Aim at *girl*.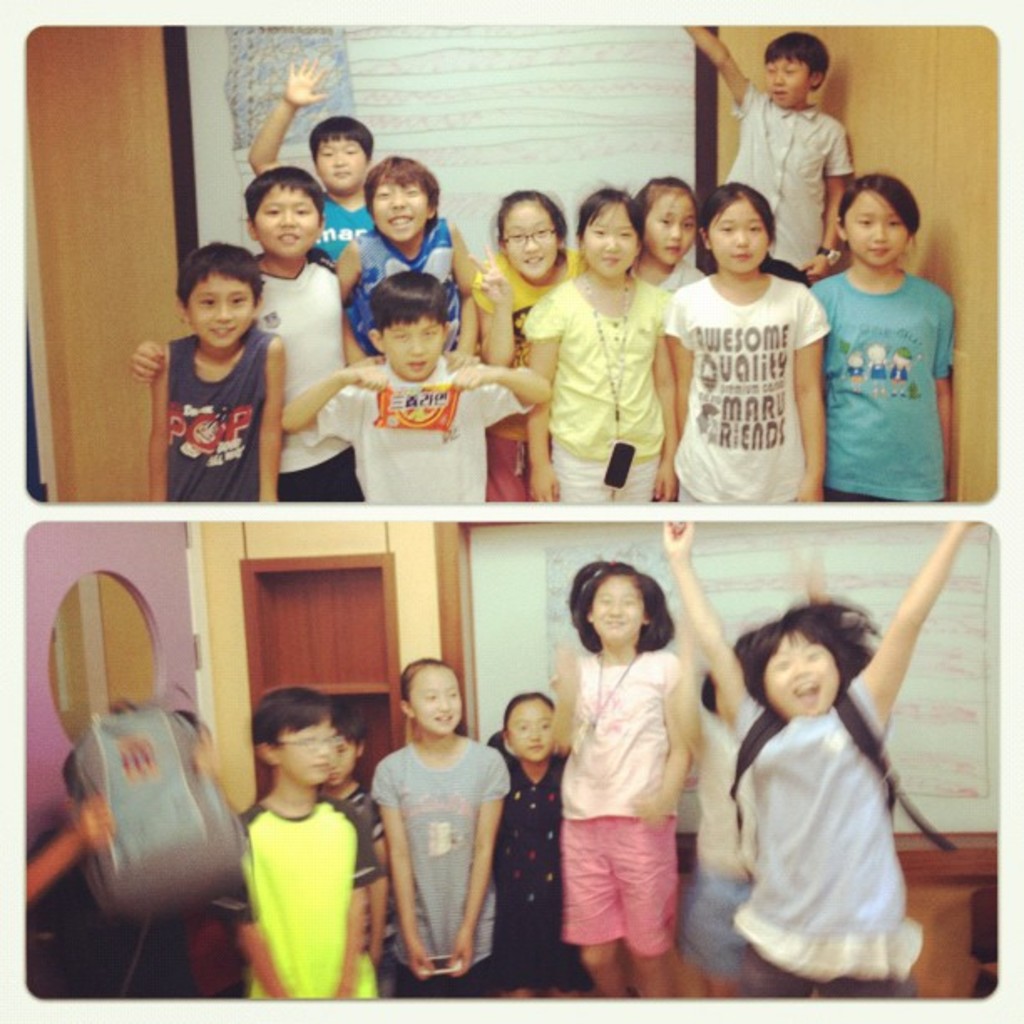
Aimed at bbox=[661, 182, 832, 505].
